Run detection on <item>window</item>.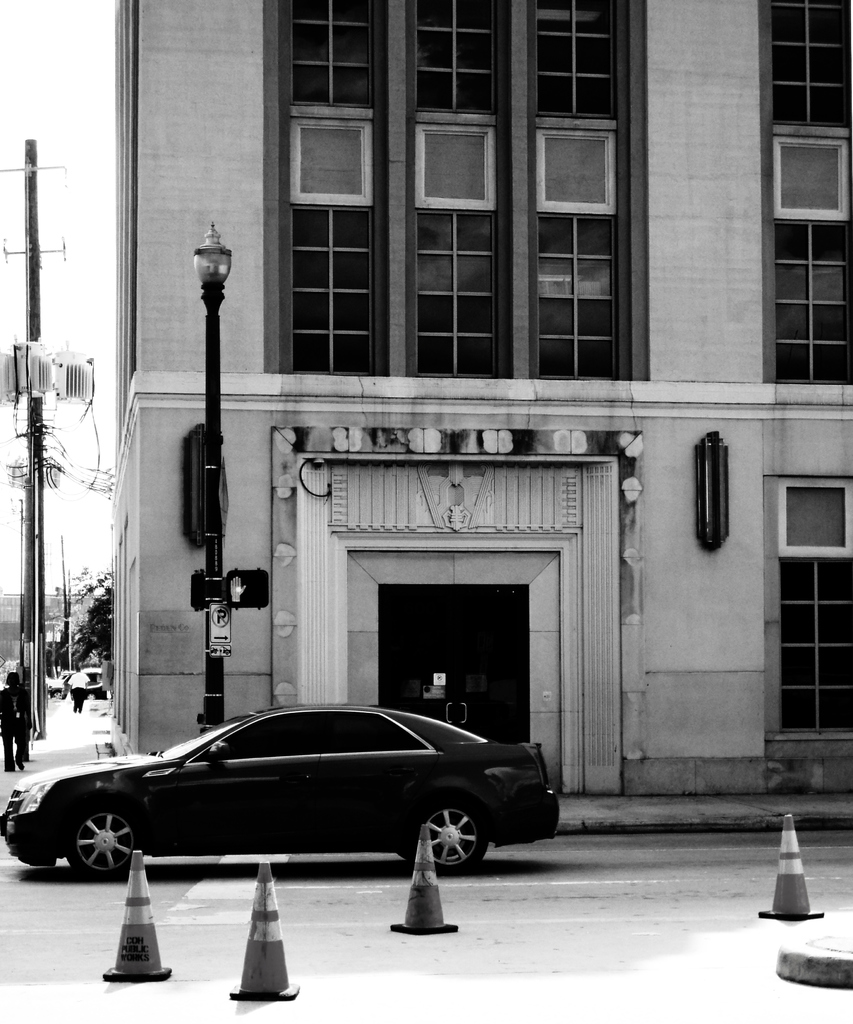
Result: x1=289 y1=118 x2=375 y2=205.
